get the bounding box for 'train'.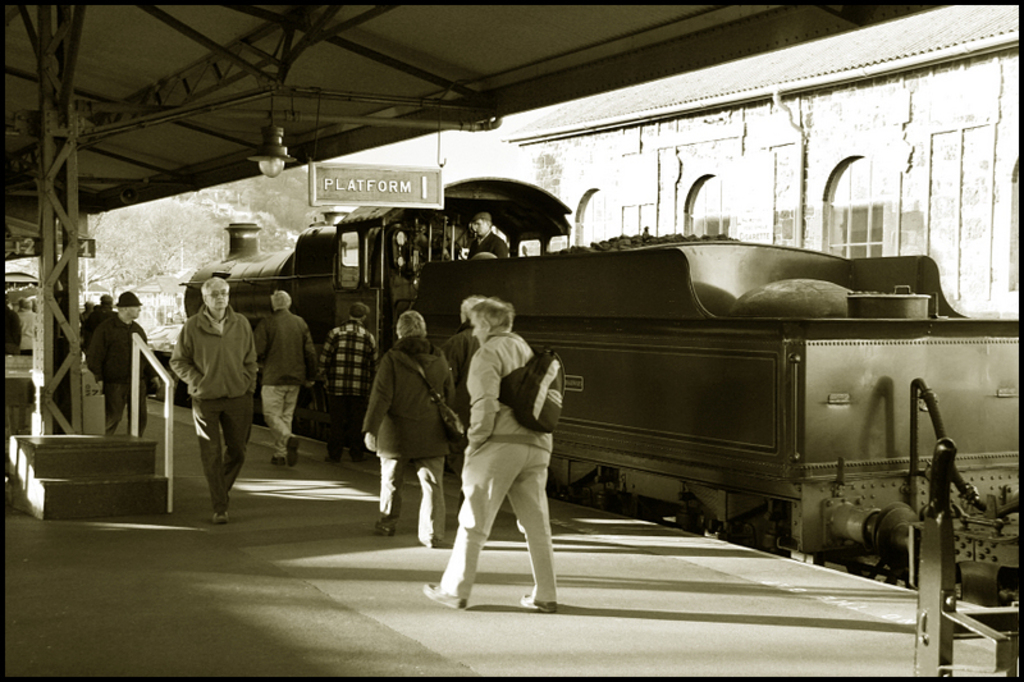
select_region(192, 175, 1019, 605).
